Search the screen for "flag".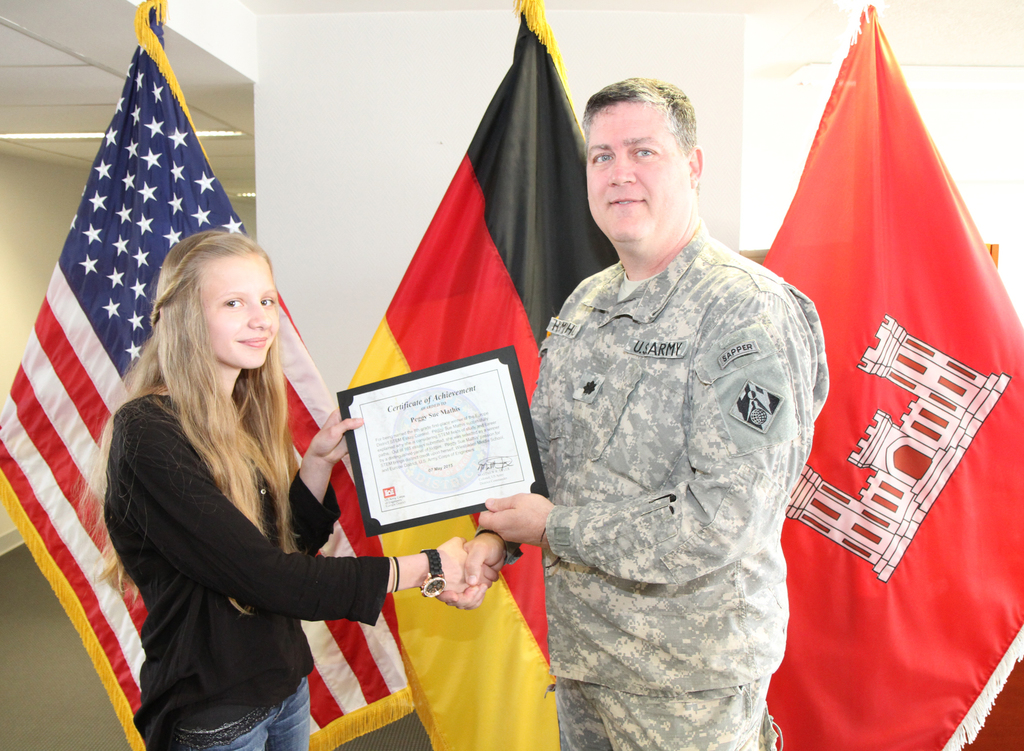
Found at <box>6,0,419,750</box>.
